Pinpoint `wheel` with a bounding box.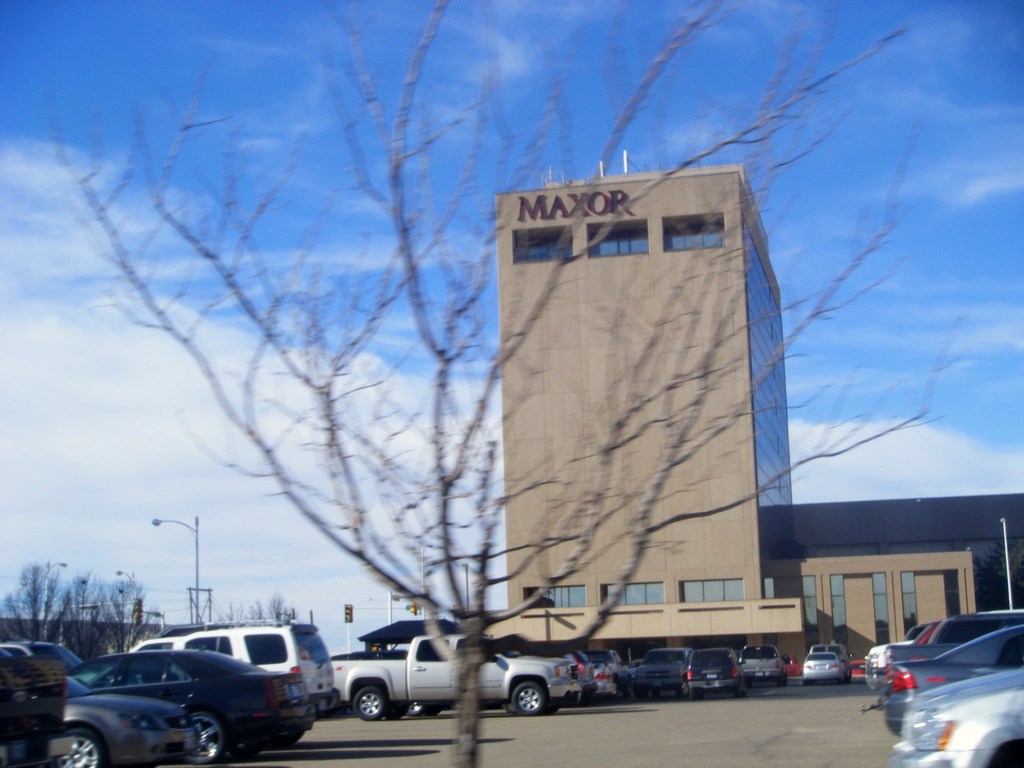
Rect(505, 679, 556, 717).
